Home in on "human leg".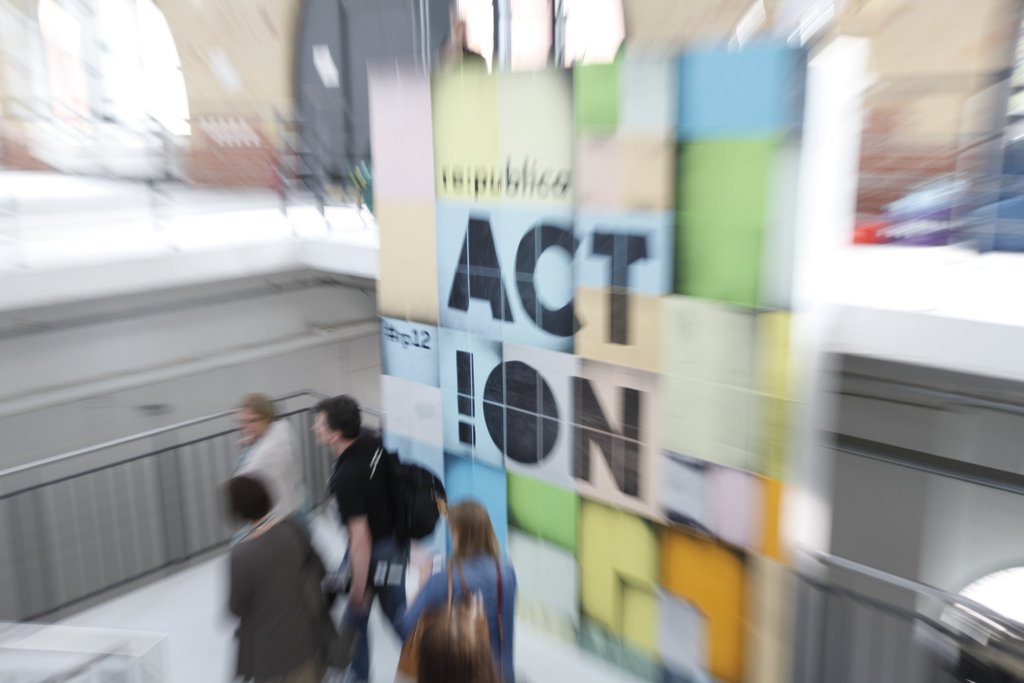
Homed in at [375, 538, 404, 638].
